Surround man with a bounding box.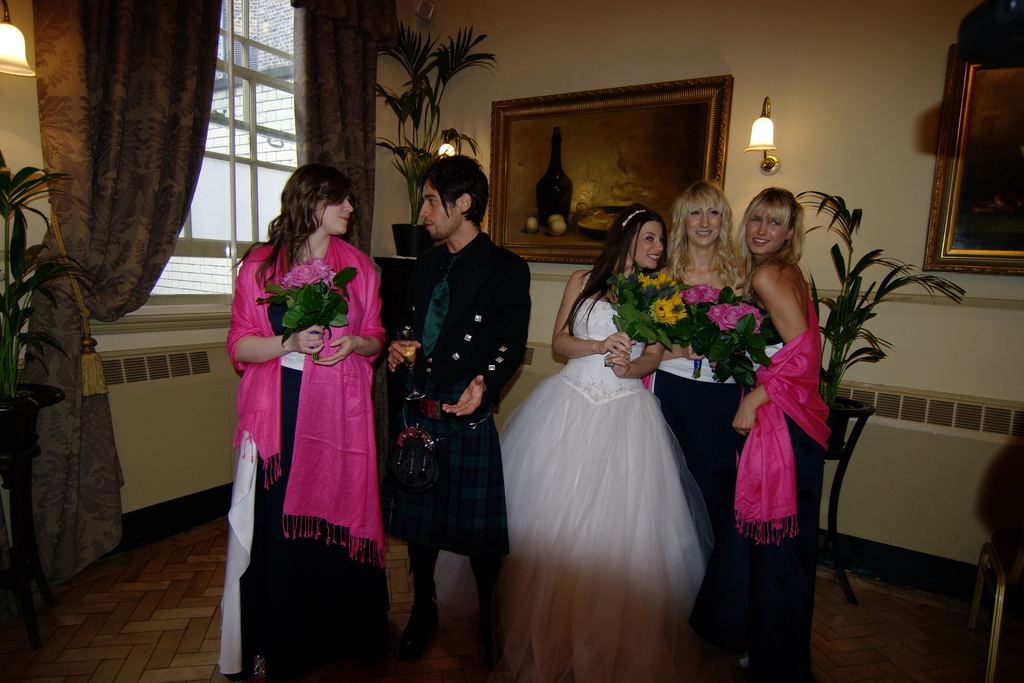
locate(370, 155, 522, 682).
